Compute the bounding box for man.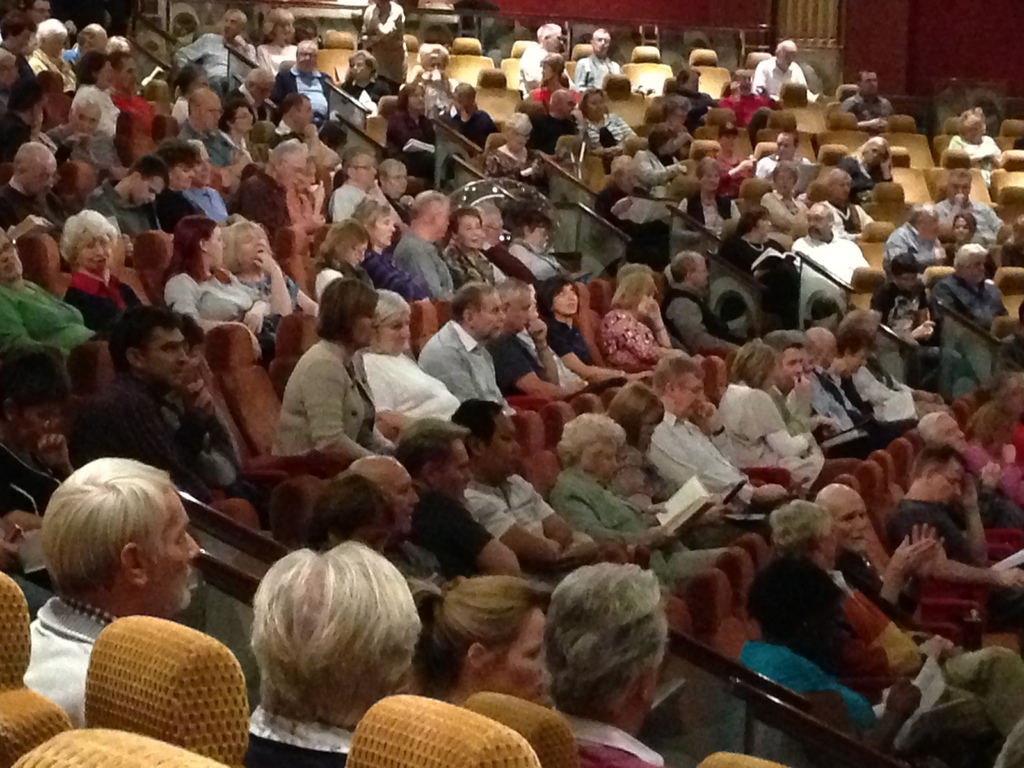
x1=767 y1=332 x2=864 y2=463.
